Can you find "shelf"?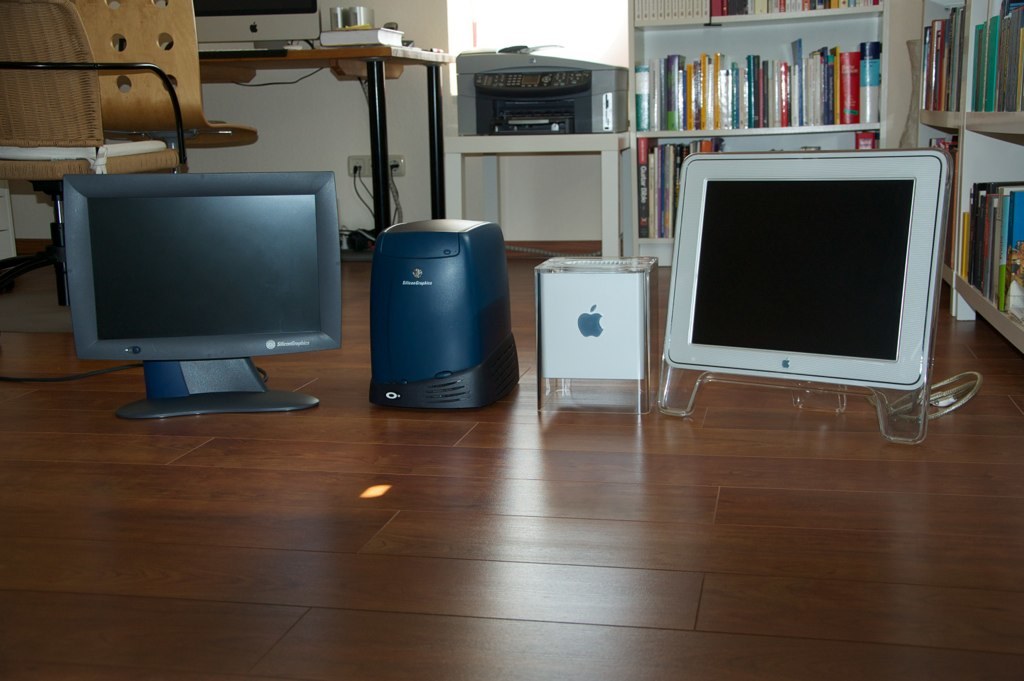
Yes, bounding box: 623 10 891 143.
